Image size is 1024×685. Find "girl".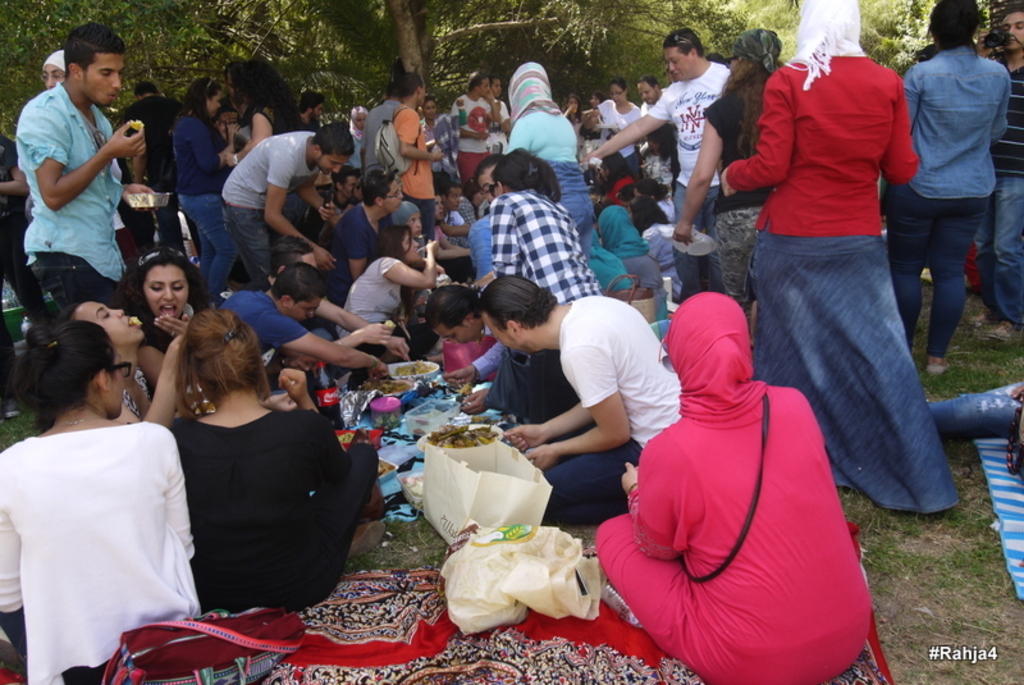
rect(0, 307, 206, 684).
